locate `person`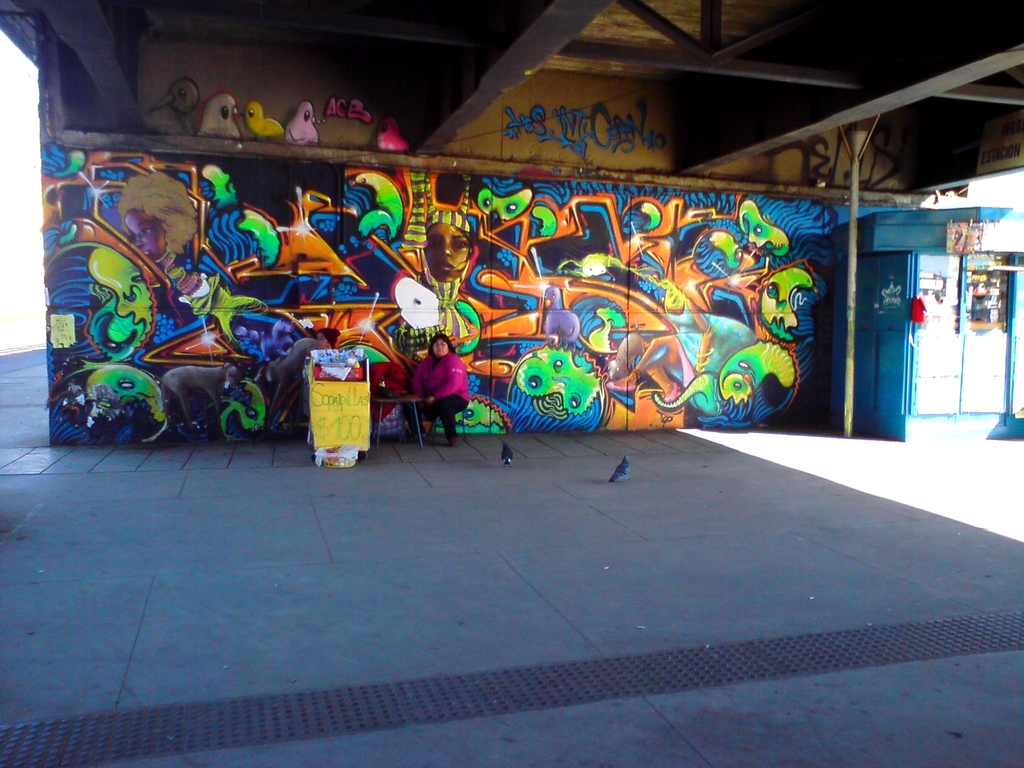
(left=417, top=205, right=483, bottom=348)
